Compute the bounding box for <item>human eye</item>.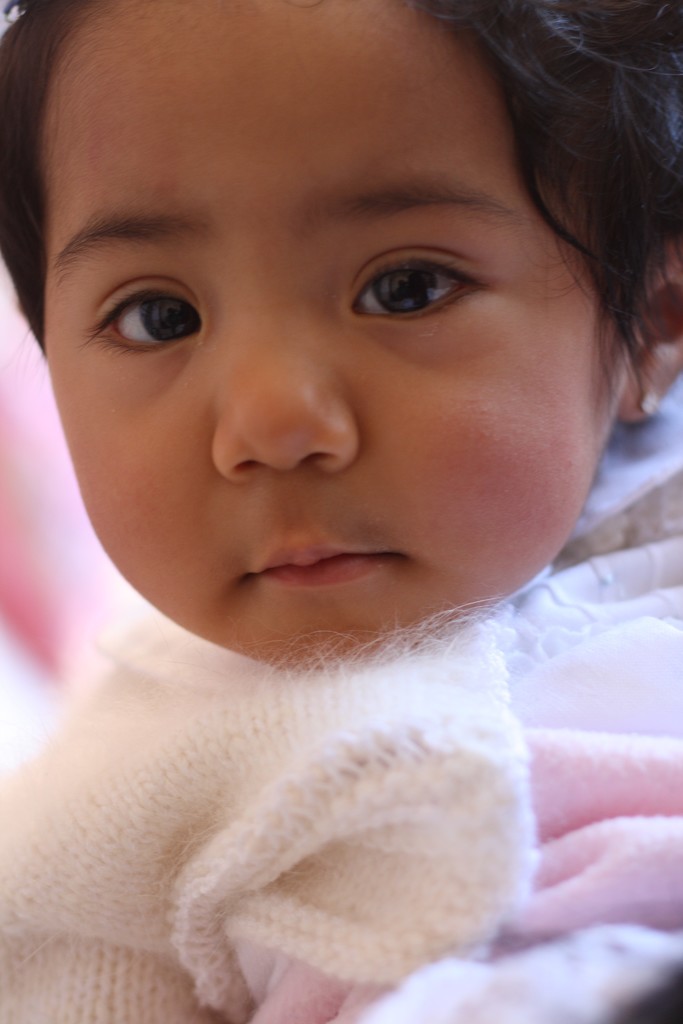
locate(72, 272, 210, 365).
